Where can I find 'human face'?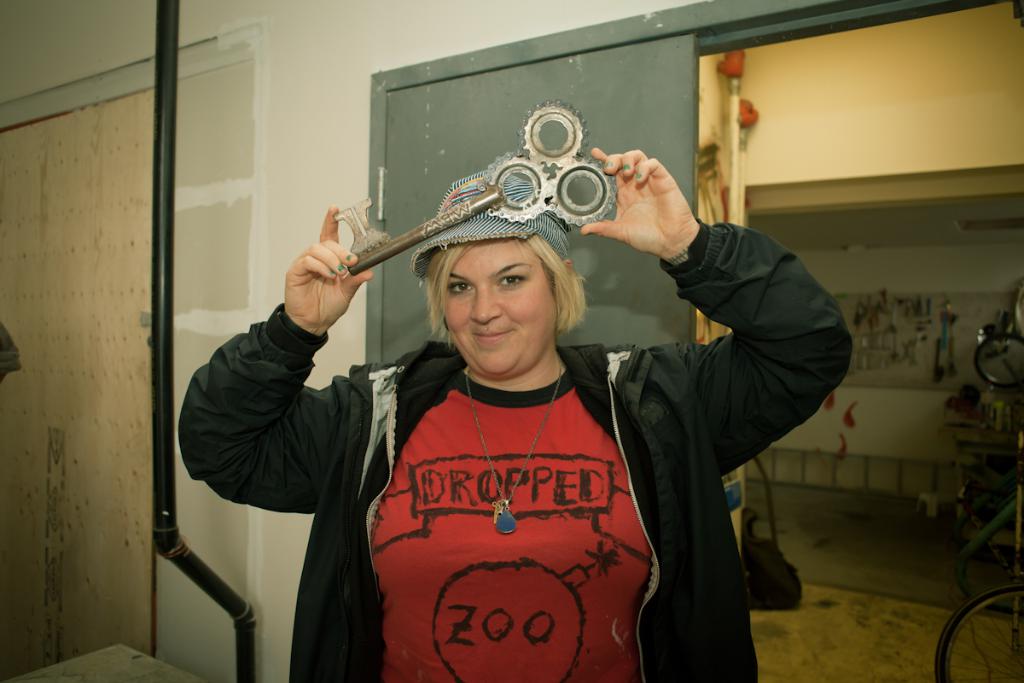
You can find it at BBox(443, 238, 557, 373).
